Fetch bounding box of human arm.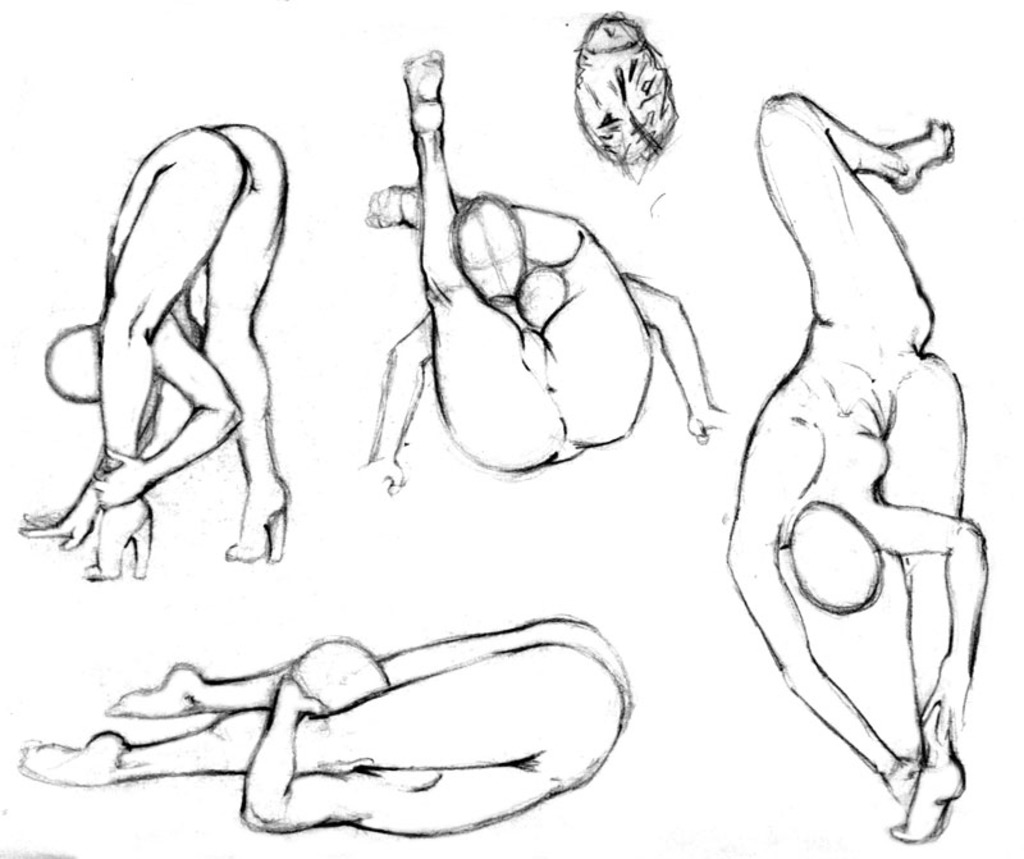
Bbox: box=[612, 271, 736, 474].
